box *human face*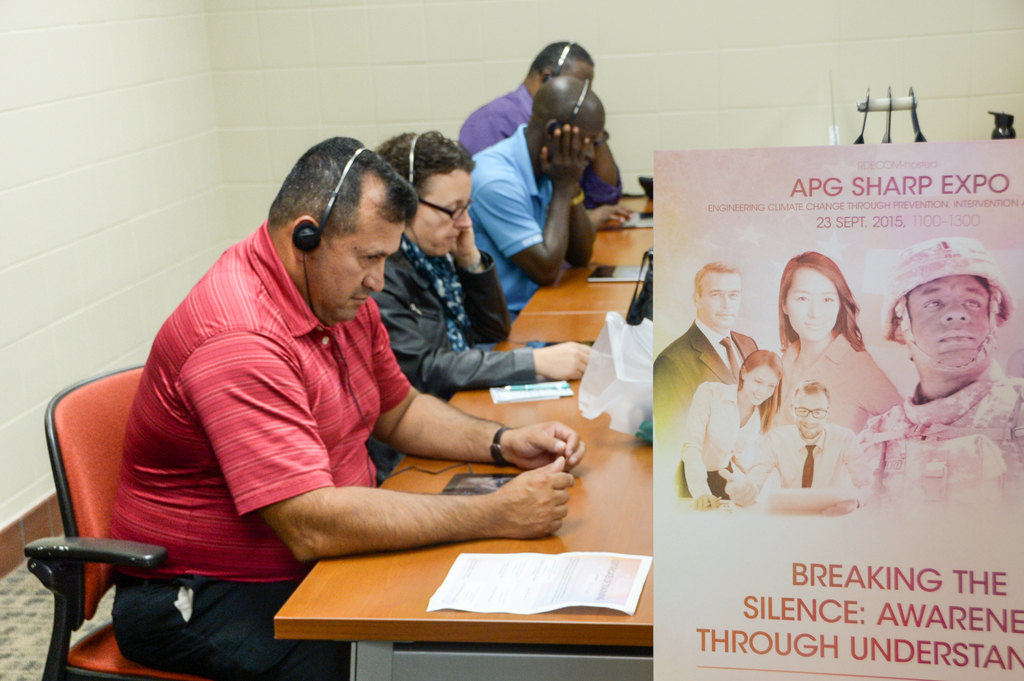
box=[781, 266, 840, 337]
